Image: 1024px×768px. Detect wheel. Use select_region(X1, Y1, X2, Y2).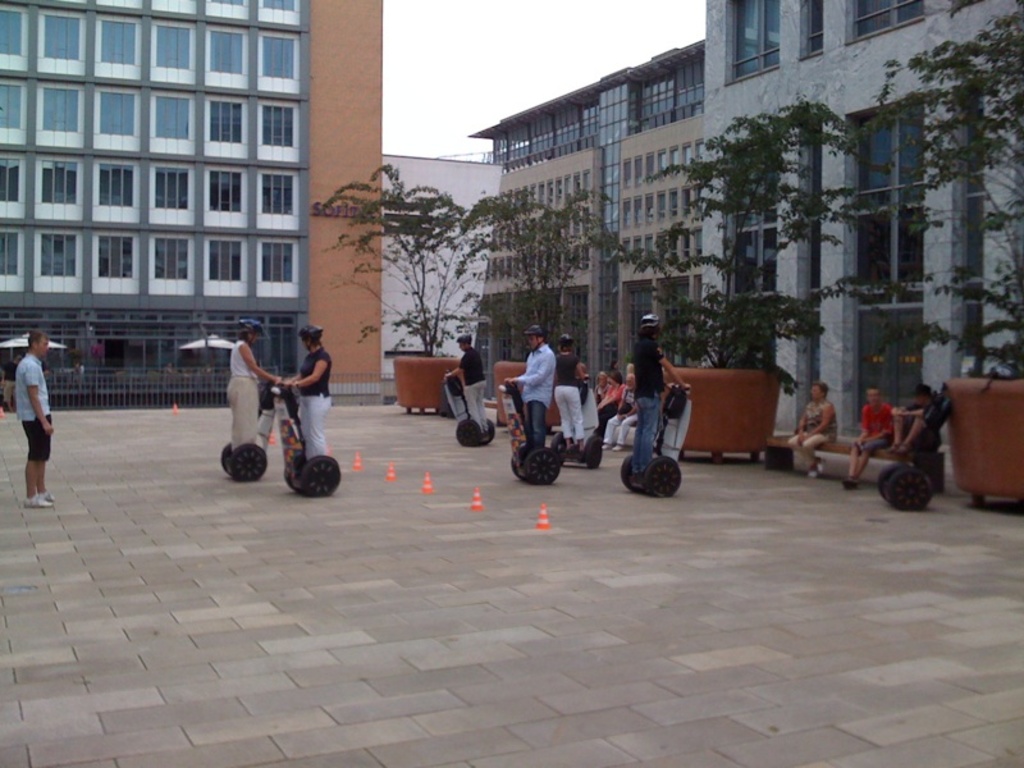
select_region(548, 435, 568, 463).
